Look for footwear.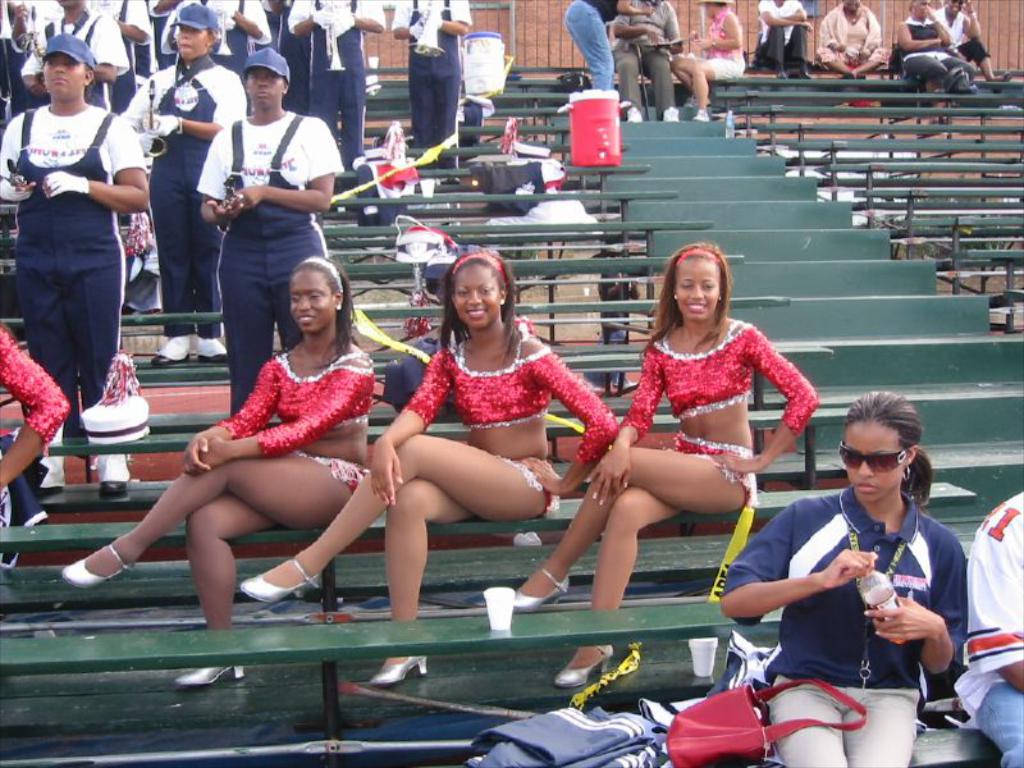
Found: (38, 428, 72, 488).
